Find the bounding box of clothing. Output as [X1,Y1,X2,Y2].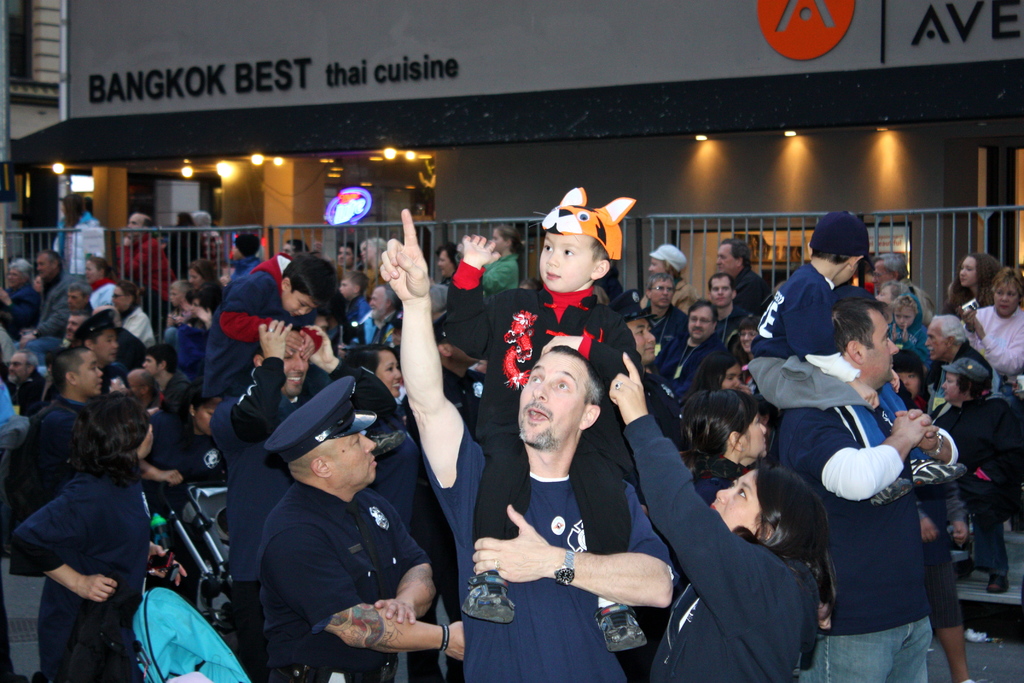
[351,306,402,352].
